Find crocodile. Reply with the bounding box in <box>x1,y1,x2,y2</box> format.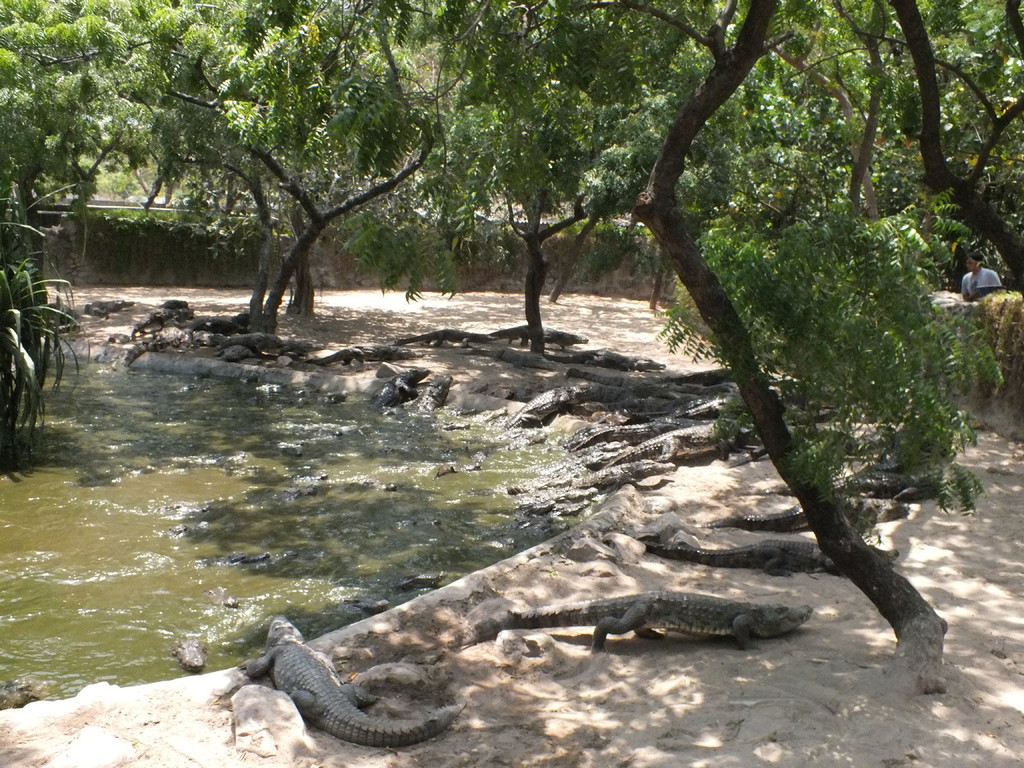
<box>84,299,133,317</box>.
